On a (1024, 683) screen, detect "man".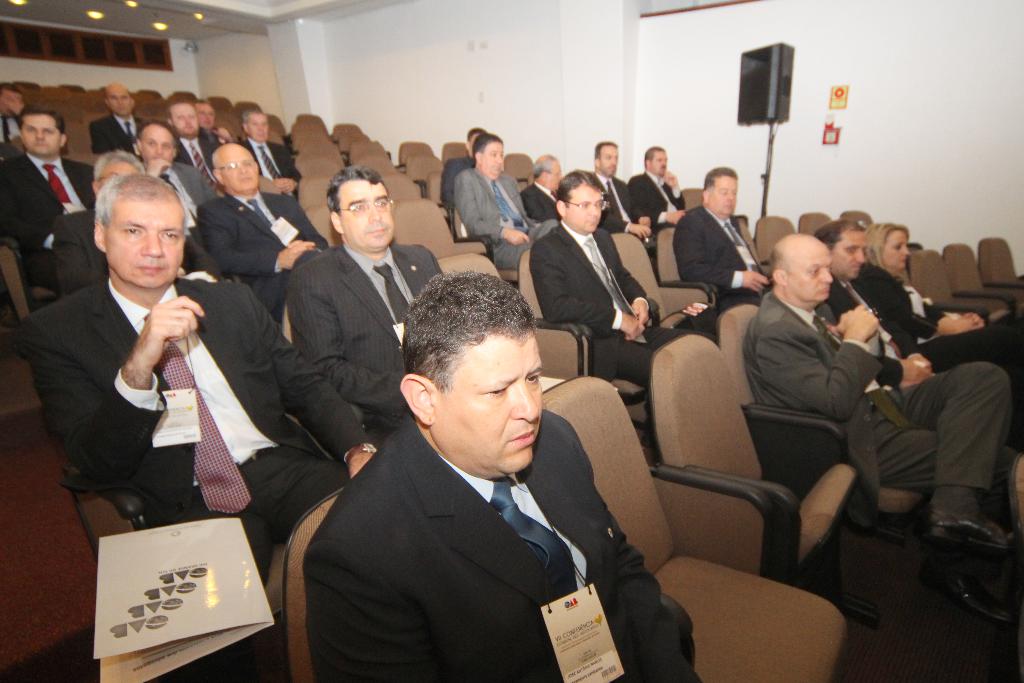
bbox(448, 131, 565, 272).
